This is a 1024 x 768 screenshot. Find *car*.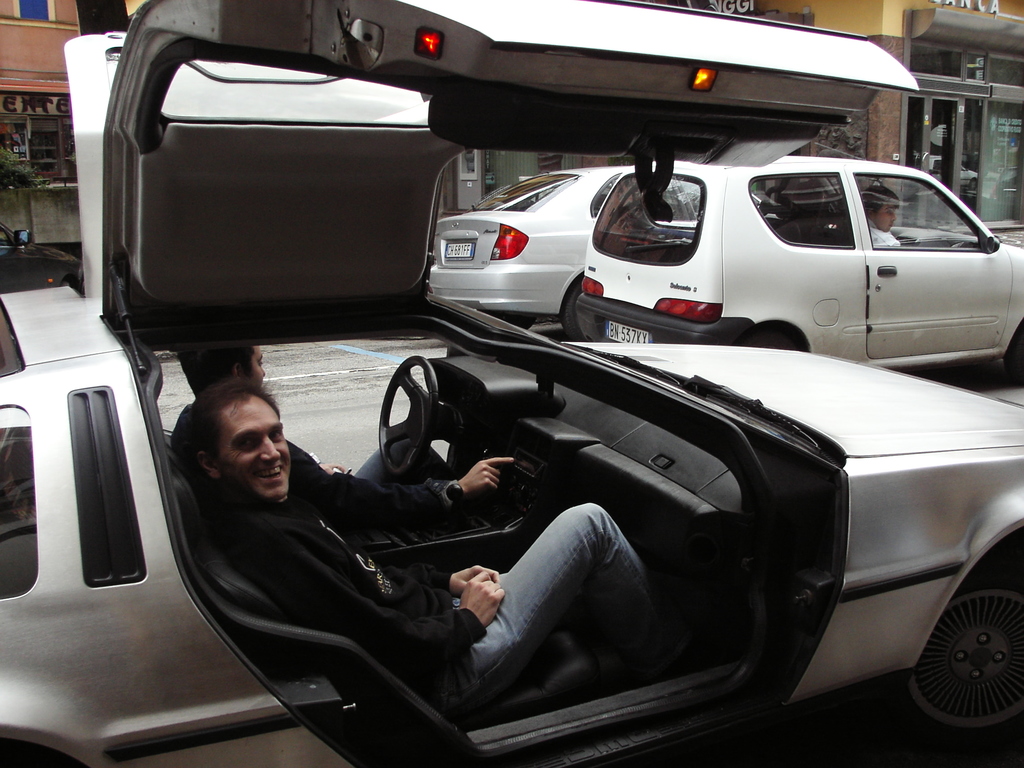
Bounding box: BBox(20, 65, 1000, 735).
